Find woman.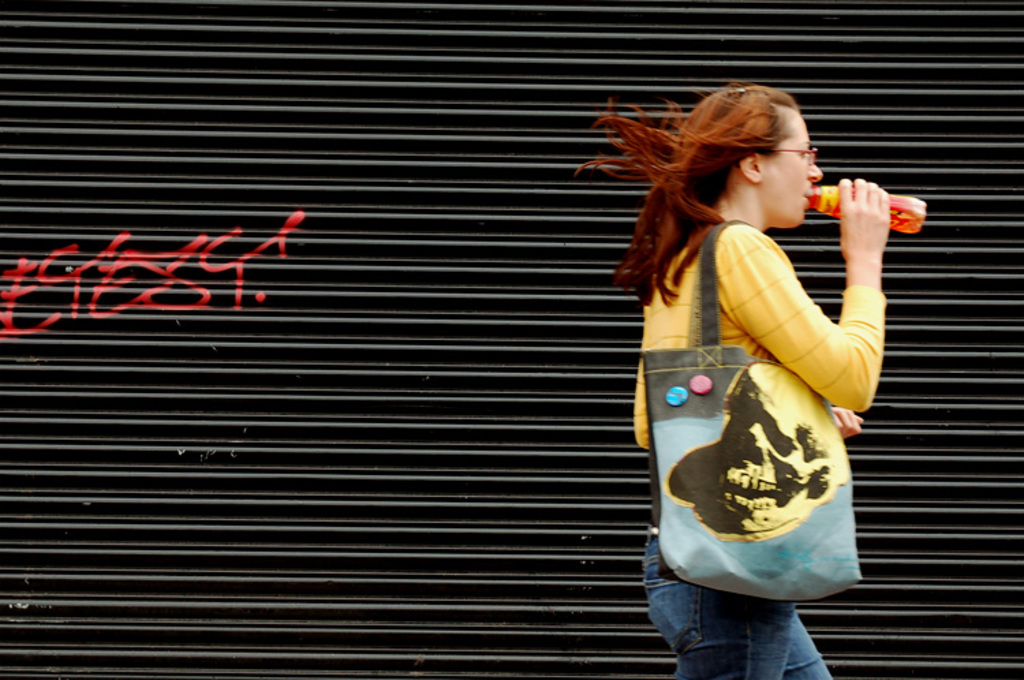
579/86/908/651.
